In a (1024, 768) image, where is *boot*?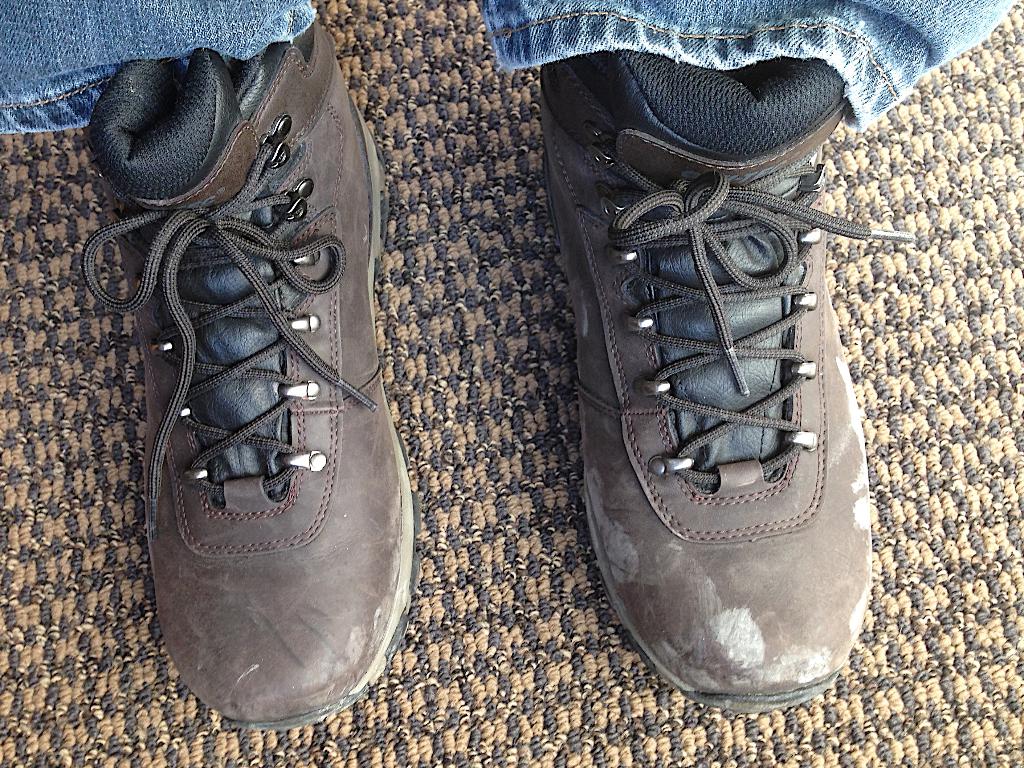
x1=80 y1=34 x2=427 y2=742.
